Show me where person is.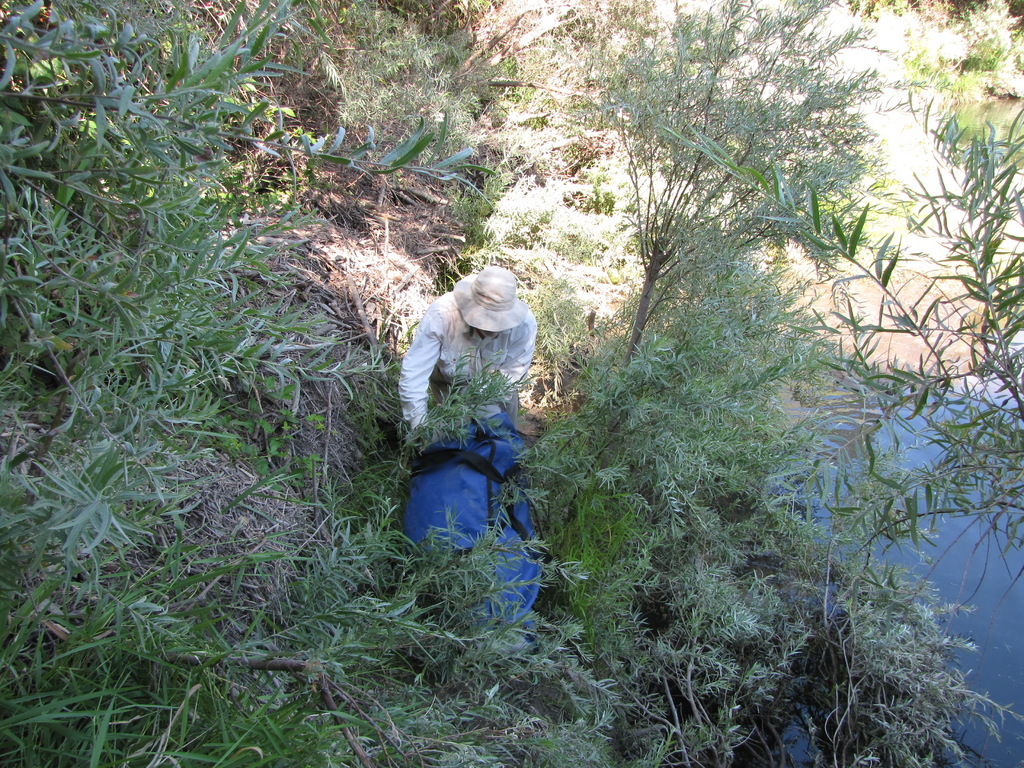
person is at pyautogui.locateOnScreen(395, 265, 542, 430).
